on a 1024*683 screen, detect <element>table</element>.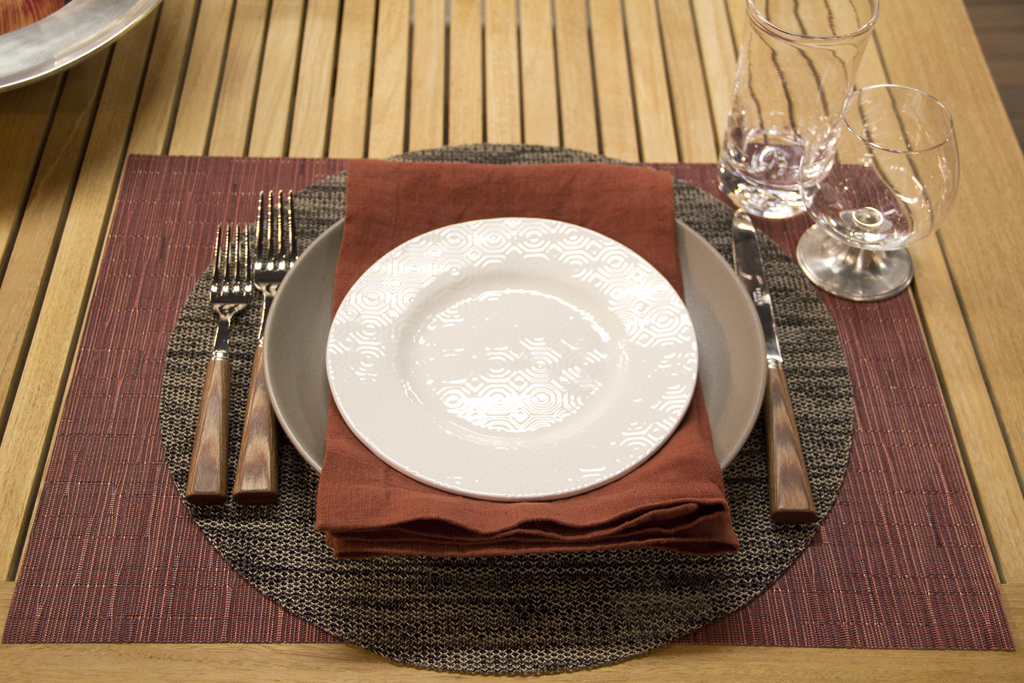
pyautogui.locateOnScreen(0, 0, 1023, 682).
